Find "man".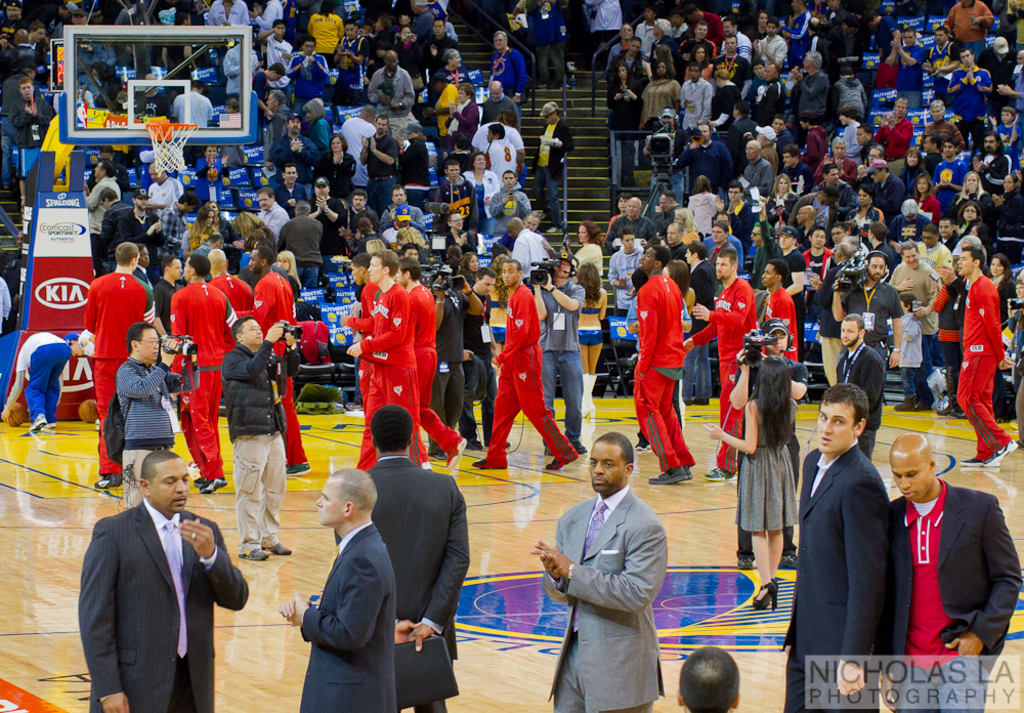
bbox=[9, 78, 55, 207].
